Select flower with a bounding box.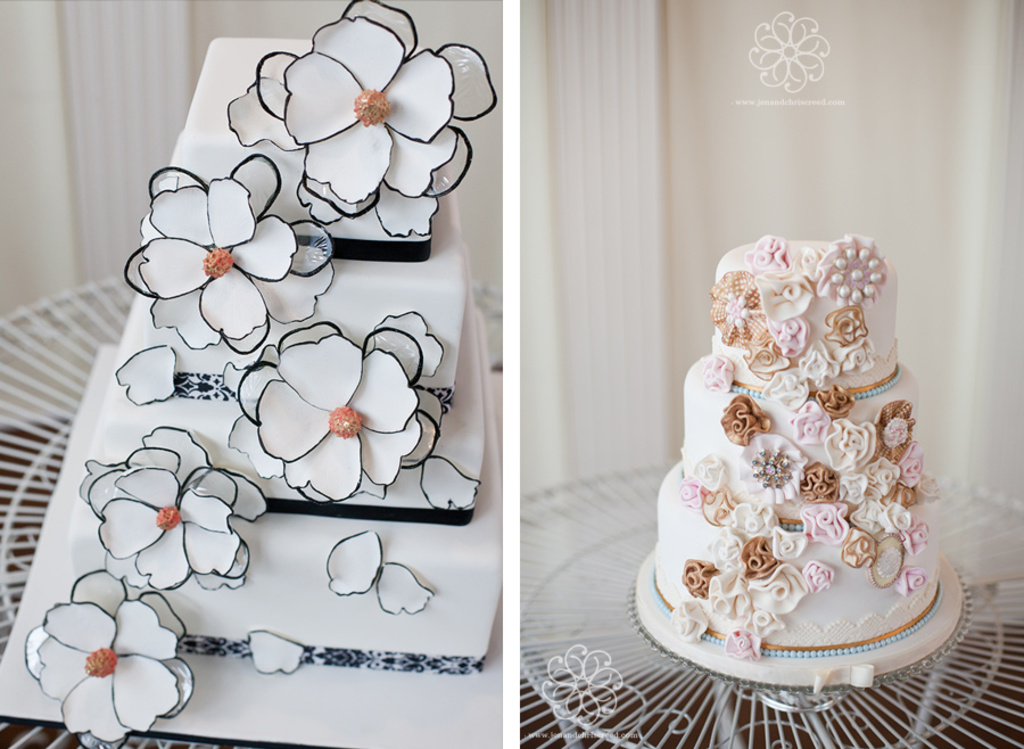
left=239, top=28, right=463, bottom=183.
